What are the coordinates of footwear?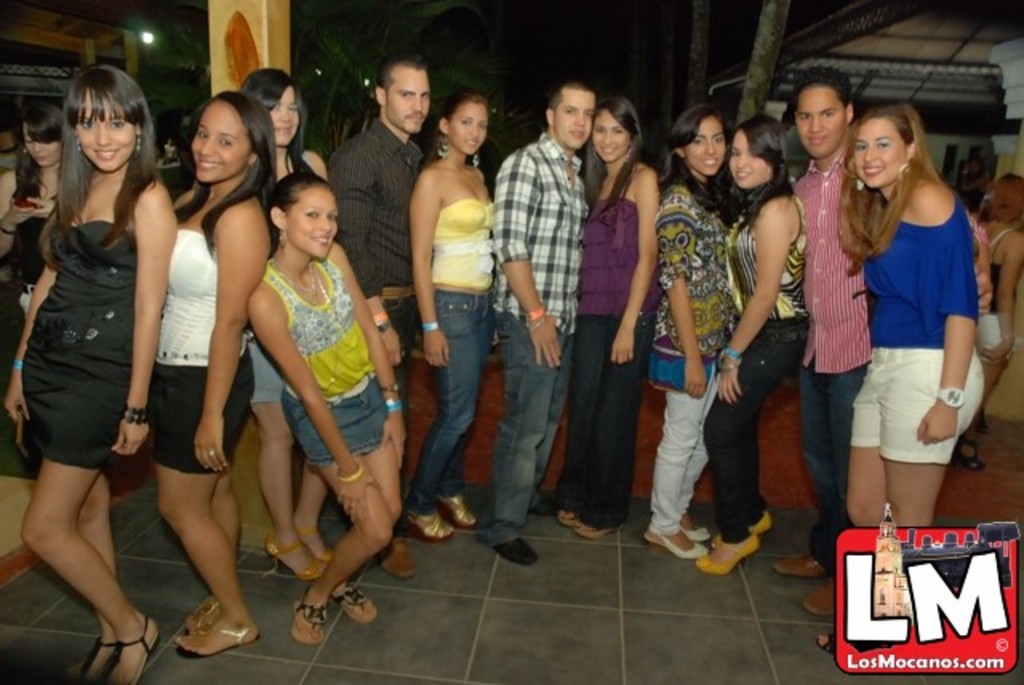
BBox(707, 509, 773, 544).
